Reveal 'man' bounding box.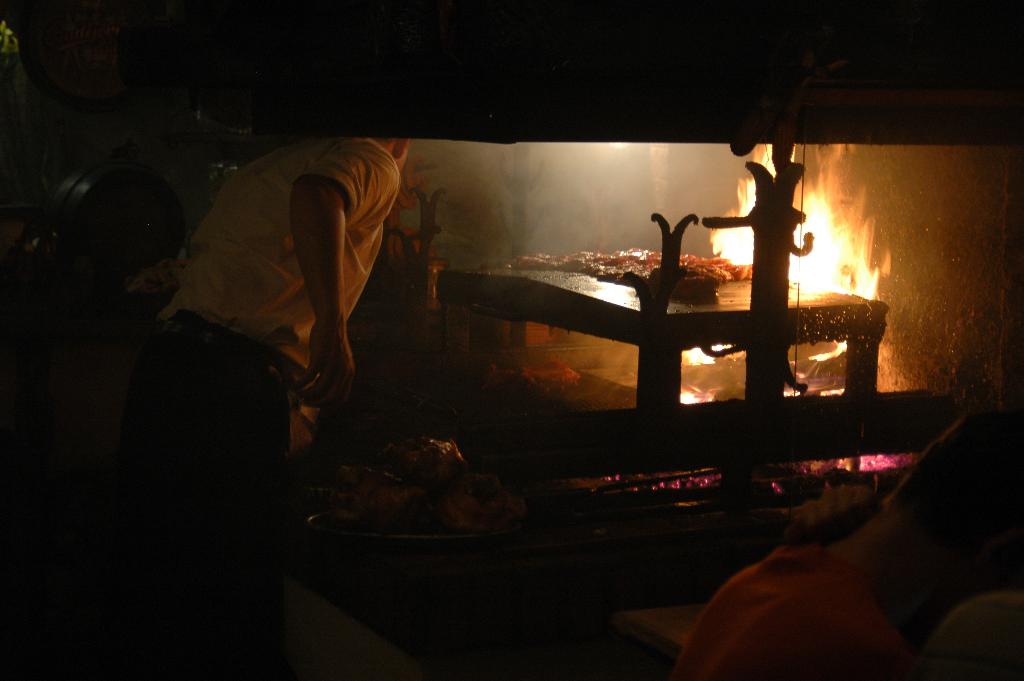
Revealed: x1=136 y1=130 x2=409 y2=579.
